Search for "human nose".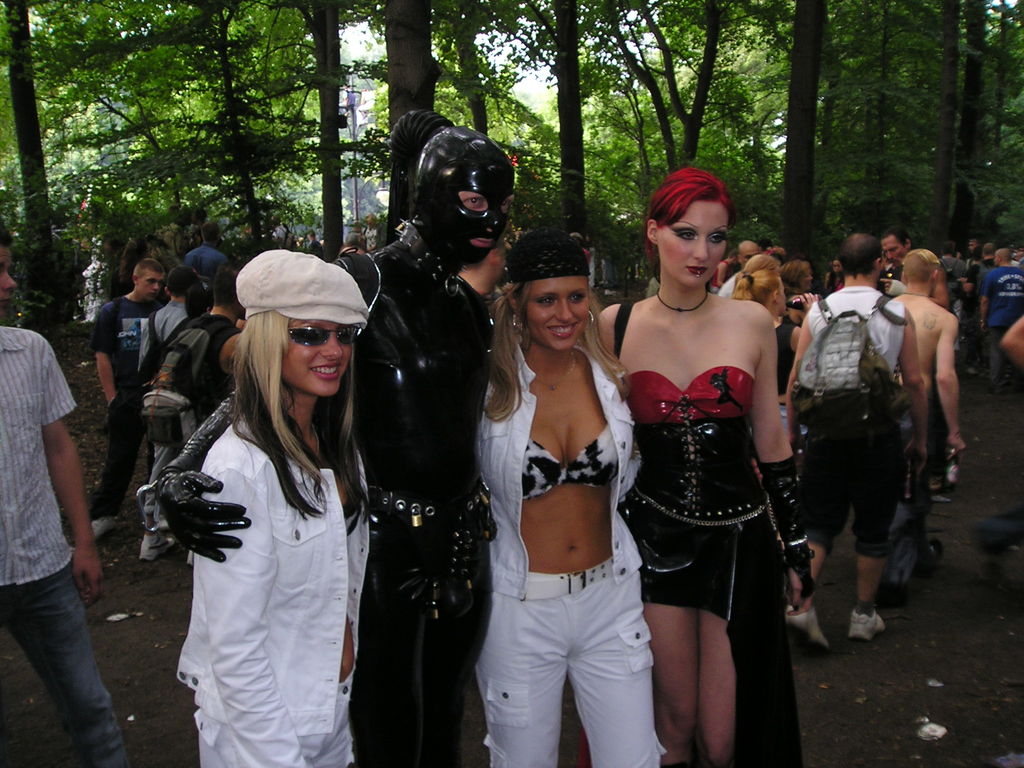
Found at (left=1, top=273, right=17, bottom=290).
